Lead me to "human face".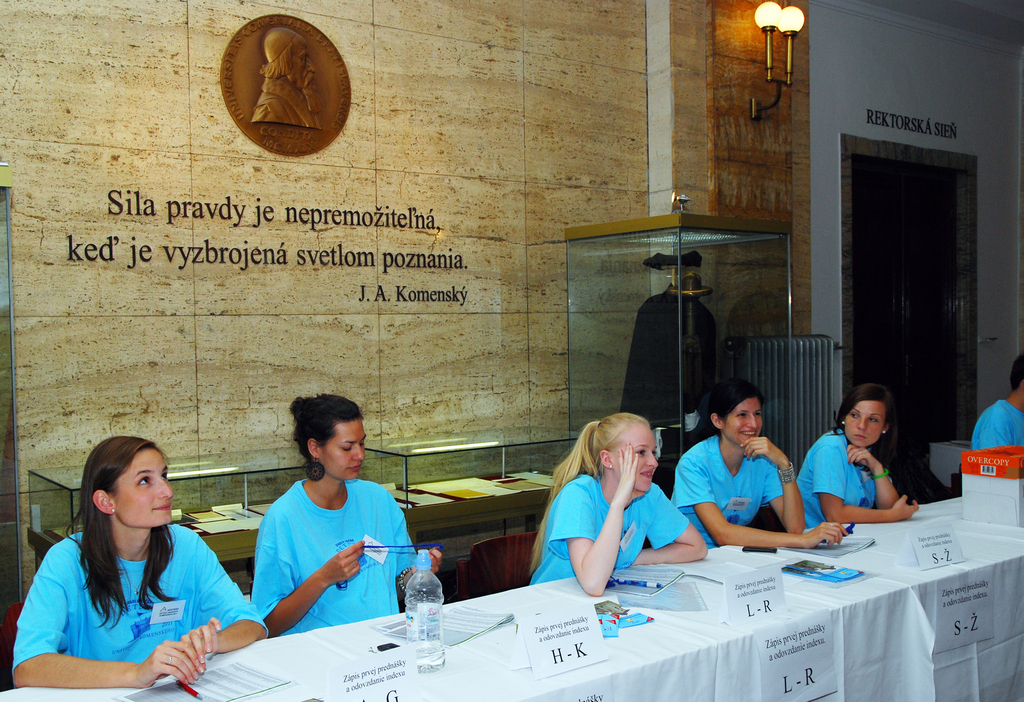
Lead to pyautogui.locateOnScreen(288, 44, 319, 92).
